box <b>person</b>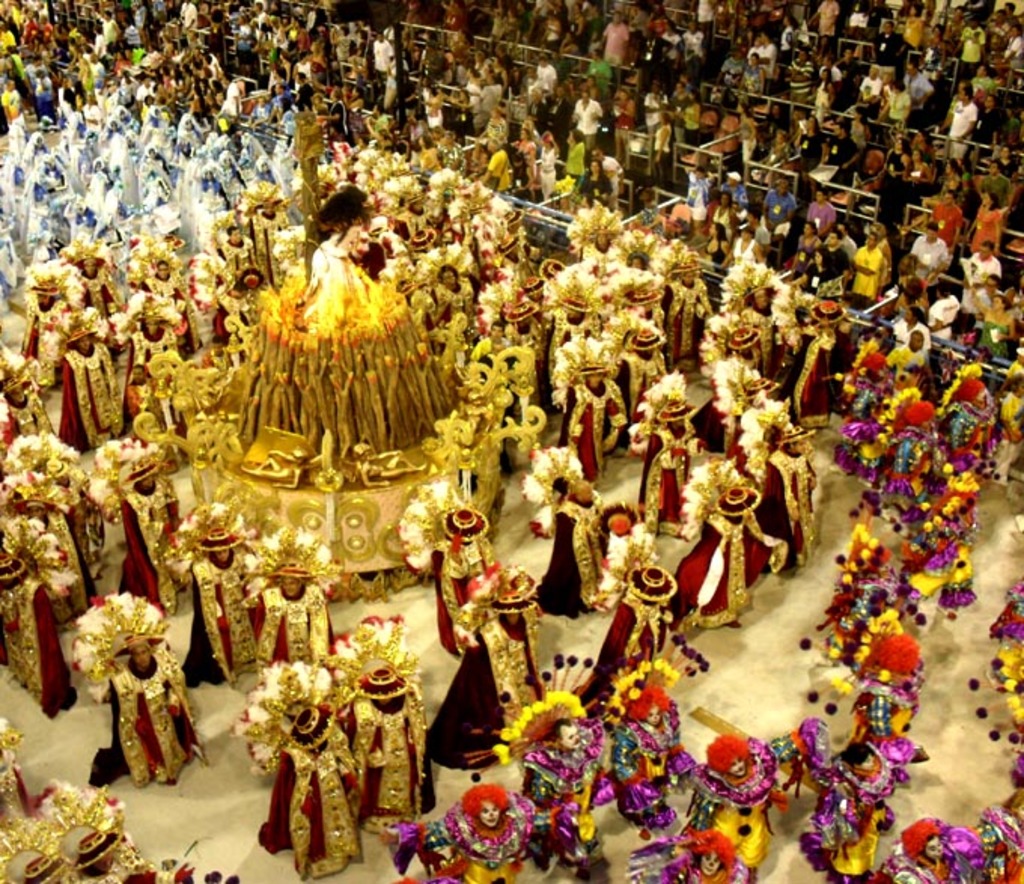
rect(60, 325, 139, 438)
